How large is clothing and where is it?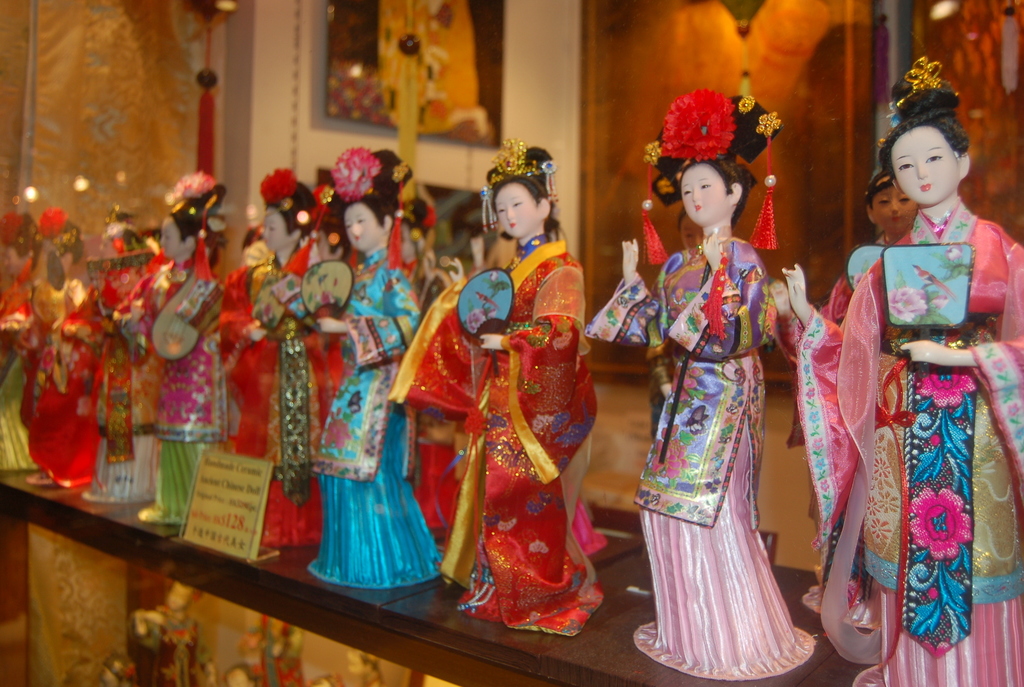
Bounding box: (x1=794, y1=199, x2=1023, y2=686).
